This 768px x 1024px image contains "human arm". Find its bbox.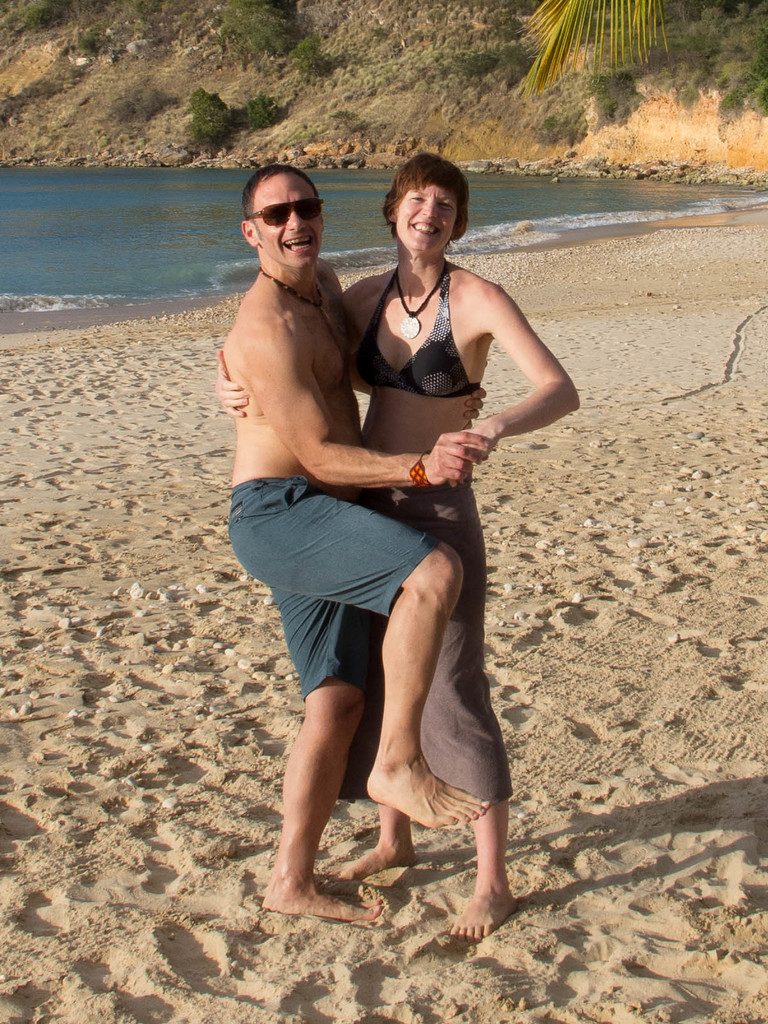
bbox=(204, 339, 338, 416).
